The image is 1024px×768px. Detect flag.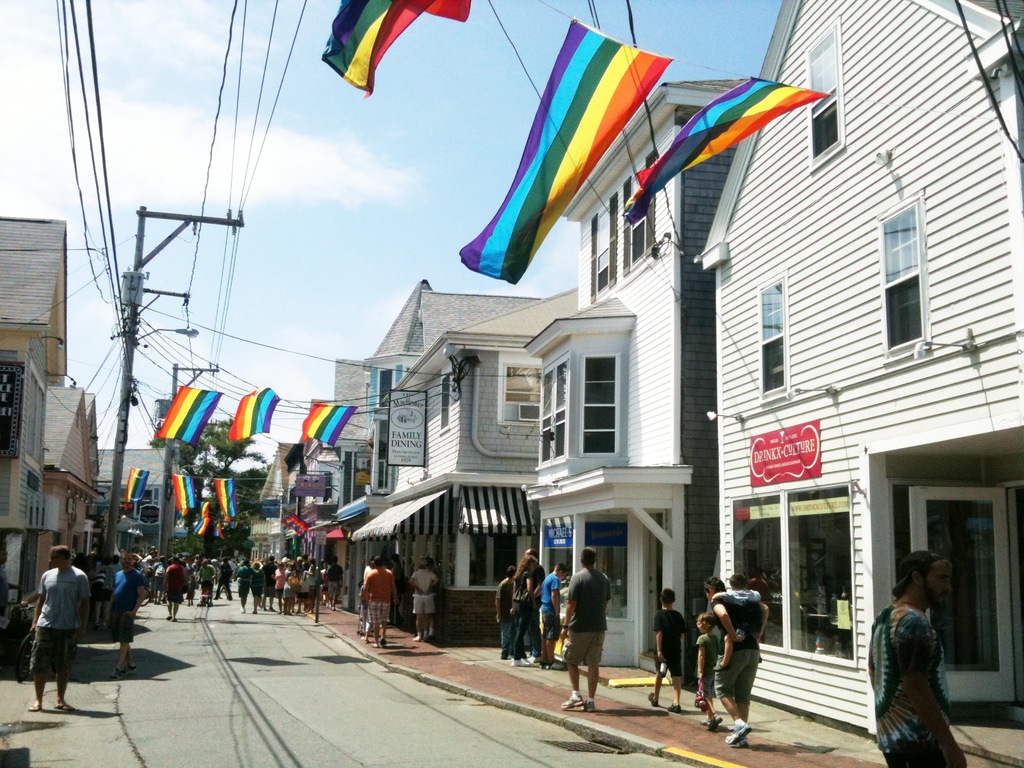
Detection: crop(279, 516, 308, 536).
